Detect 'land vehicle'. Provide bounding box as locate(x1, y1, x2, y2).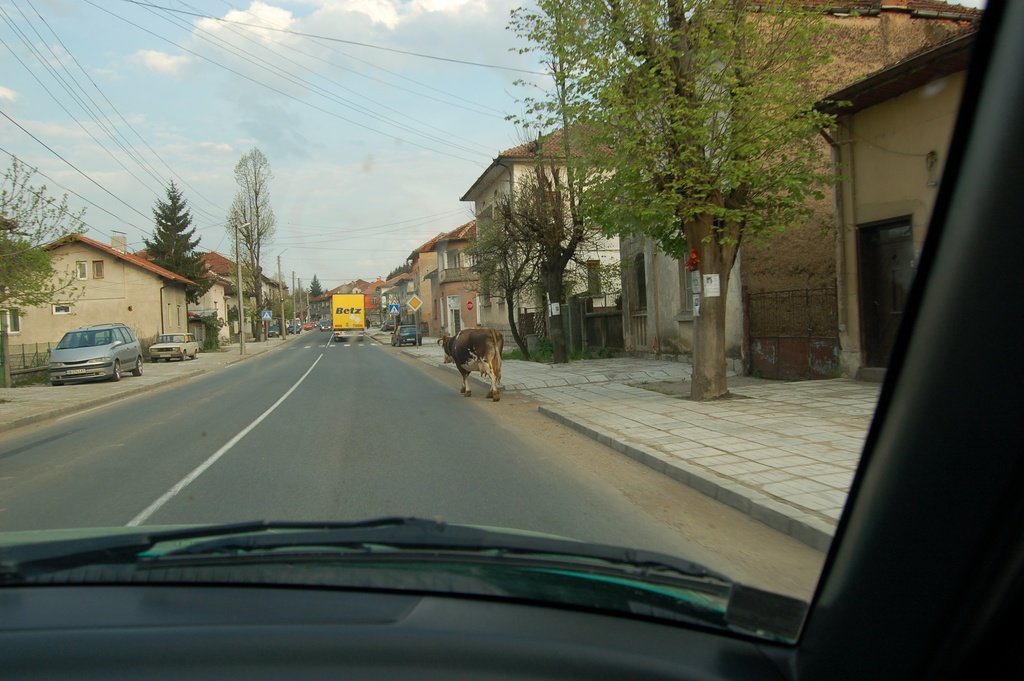
locate(145, 334, 198, 361).
